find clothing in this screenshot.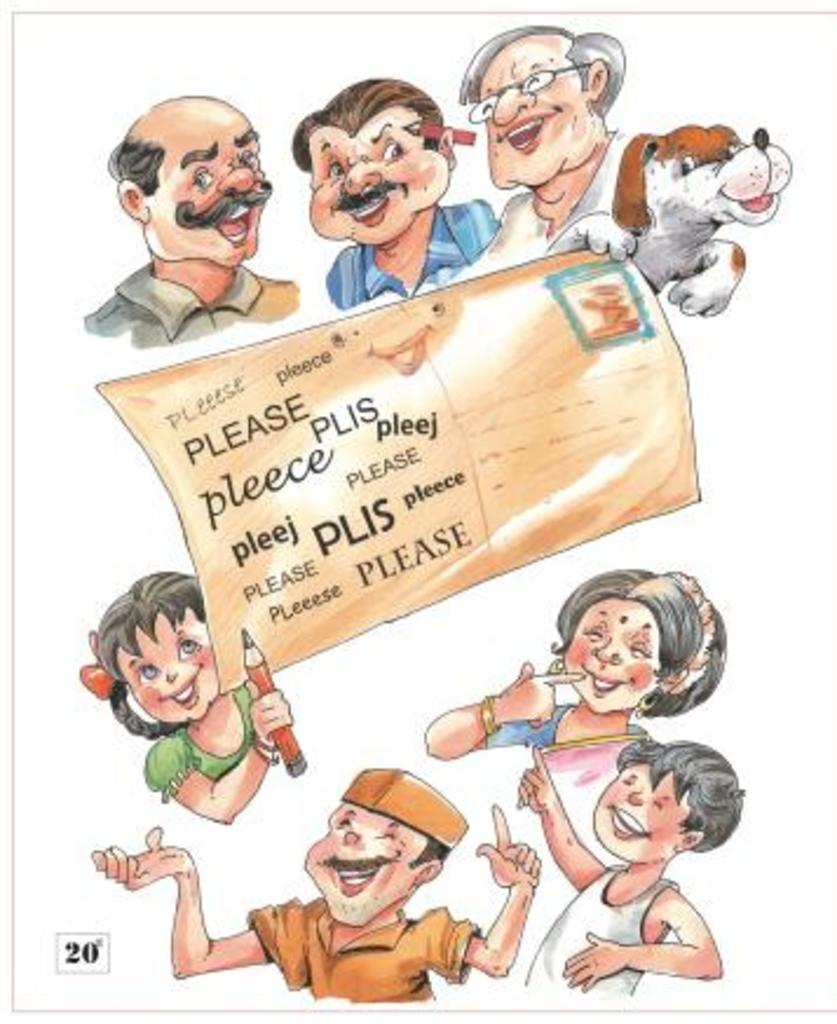
The bounding box for clothing is (left=476, top=684, right=654, bottom=813).
